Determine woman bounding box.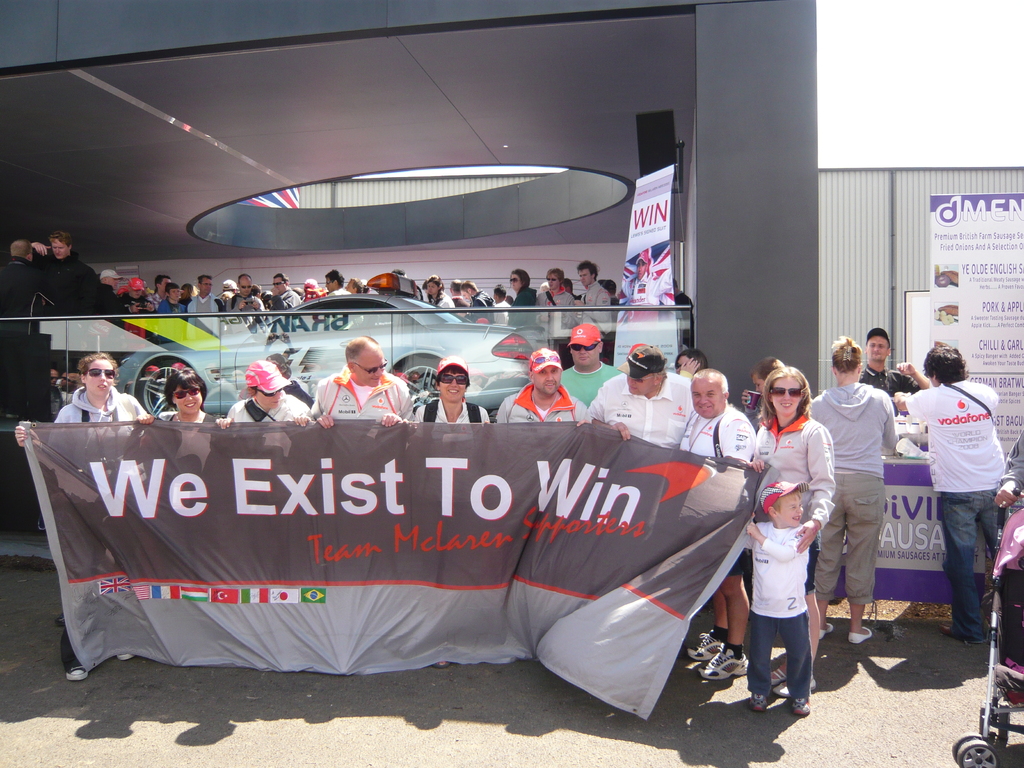
Determined: pyautogui.locateOnScreen(804, 335, 895, 643).
